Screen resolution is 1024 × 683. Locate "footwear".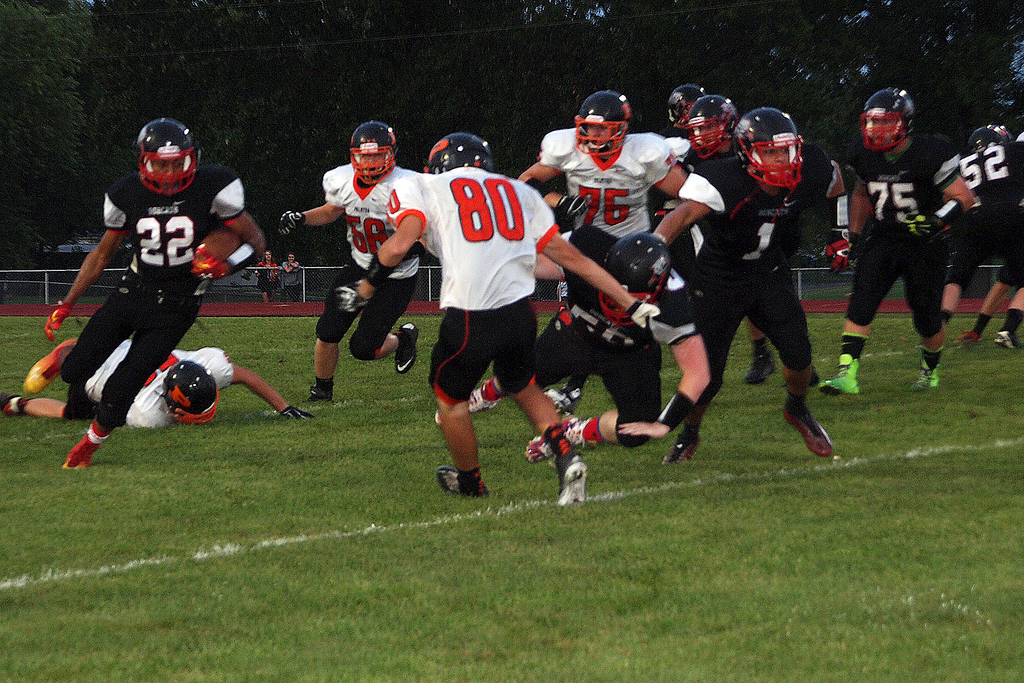
pyautogui.locateOnScreen(787, 388, 844, 457).
